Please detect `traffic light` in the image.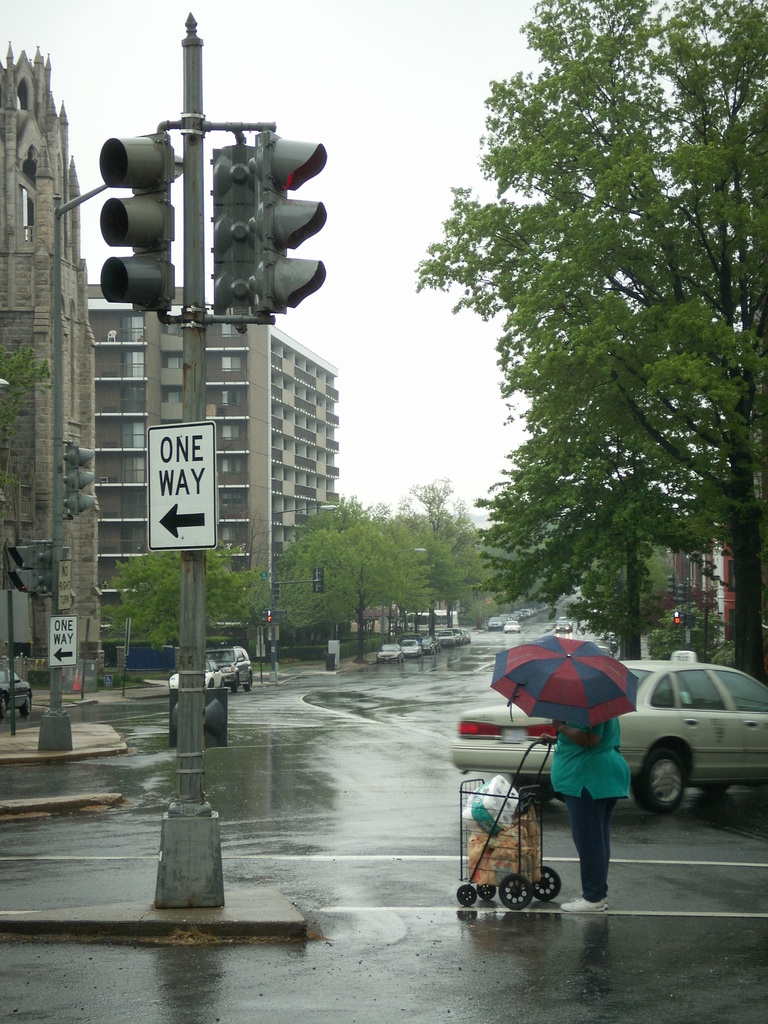
262, 607, 271, 621.
